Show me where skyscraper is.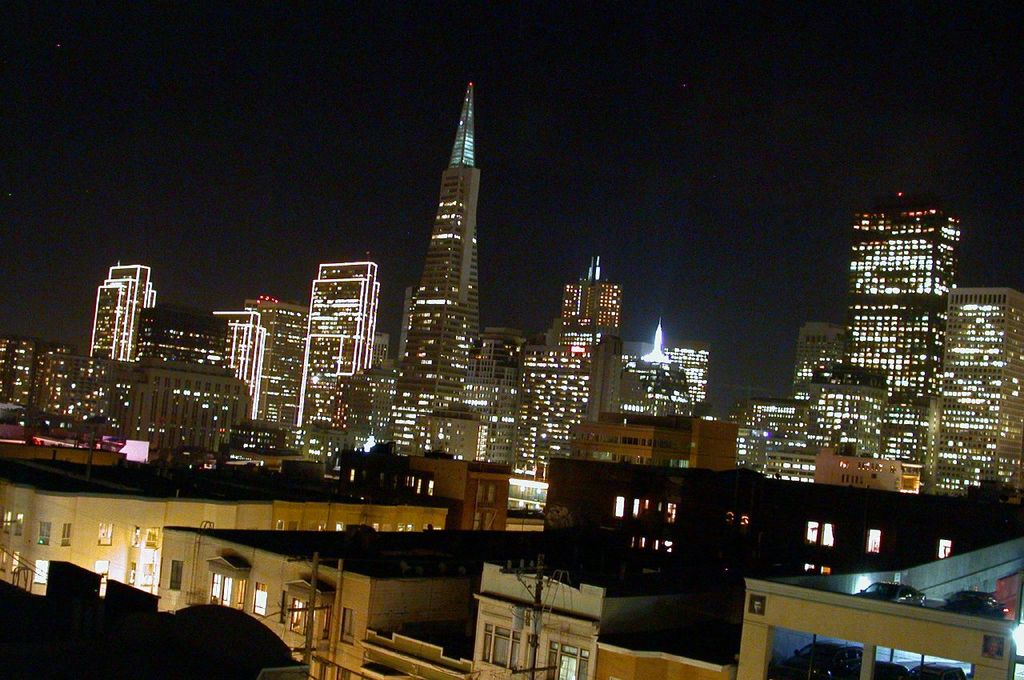
skyscraper is at Rect(69, 257, 239, 452).
